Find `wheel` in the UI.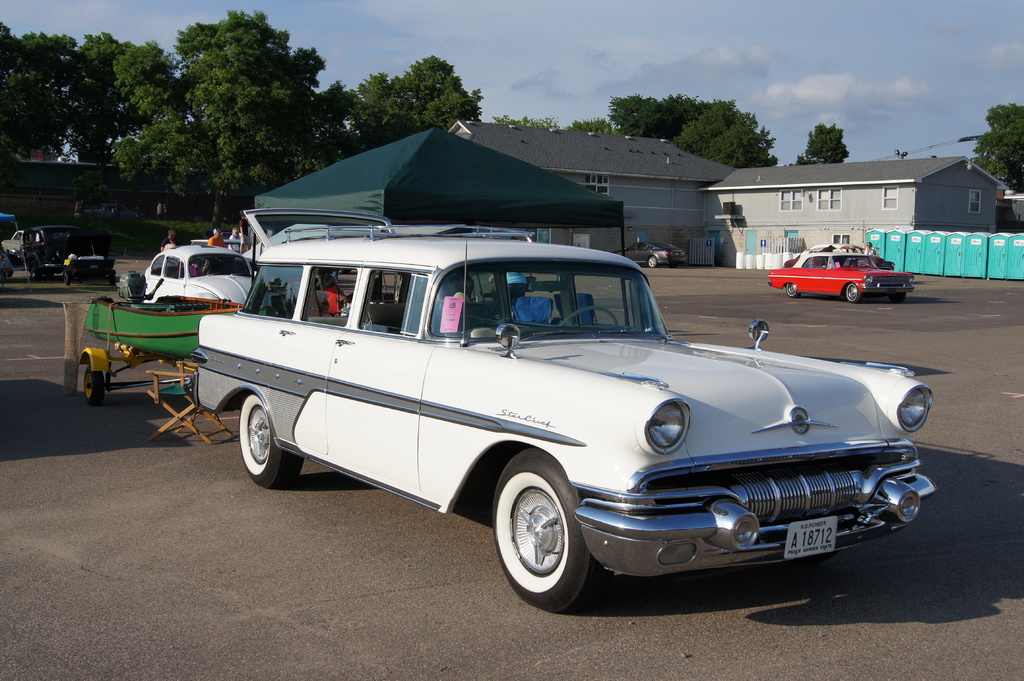
UI element at <bbox>491, 449, 604, 613</bbox>.
